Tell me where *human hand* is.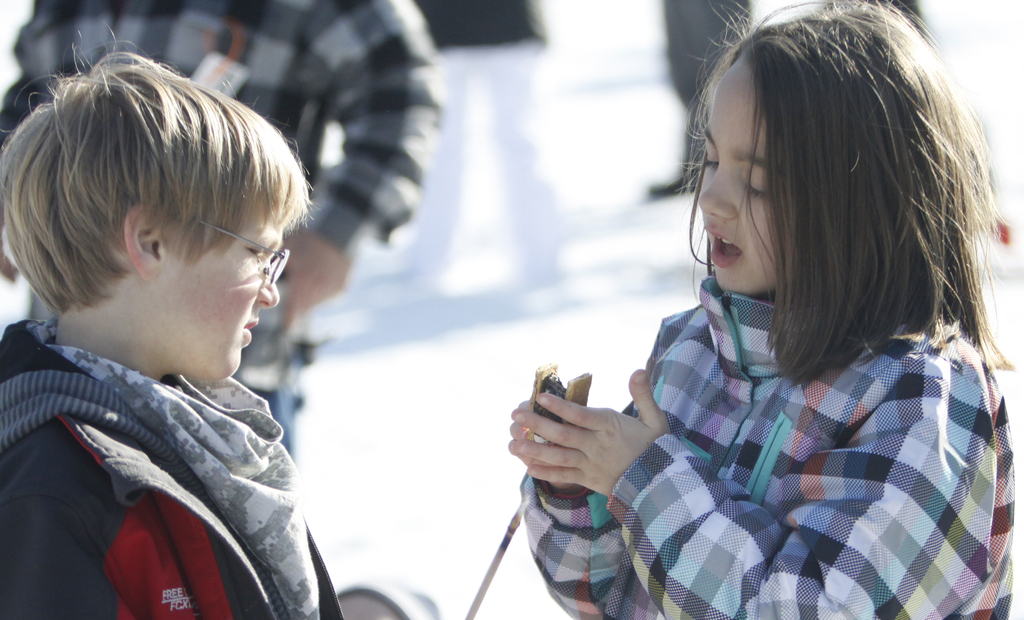
*human hand* is at box=[514, 381, 673, 515].
